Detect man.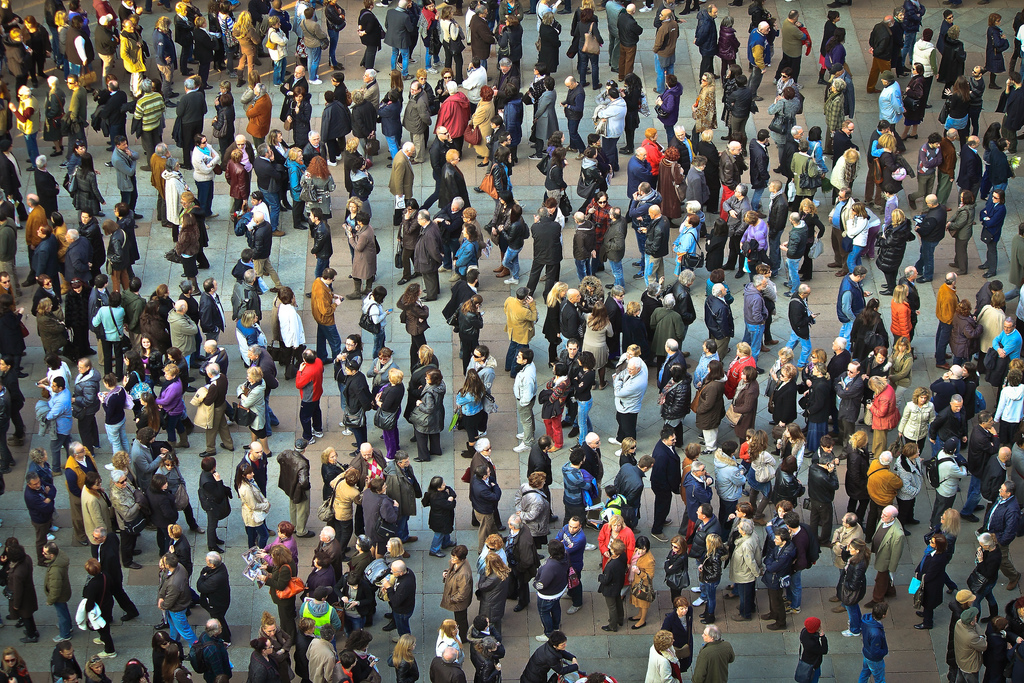
Detected at [x1=619, y1=1, x2=643, y2=87].
